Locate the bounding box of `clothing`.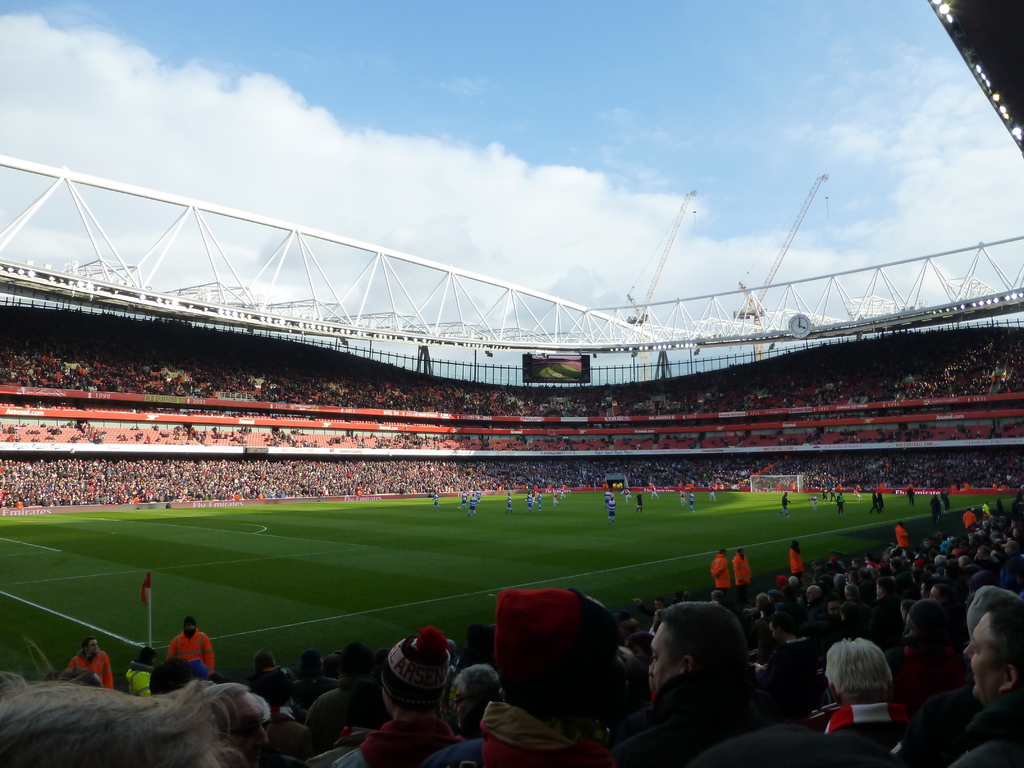
Bounding box: <box>166,626,221,683</box>.
